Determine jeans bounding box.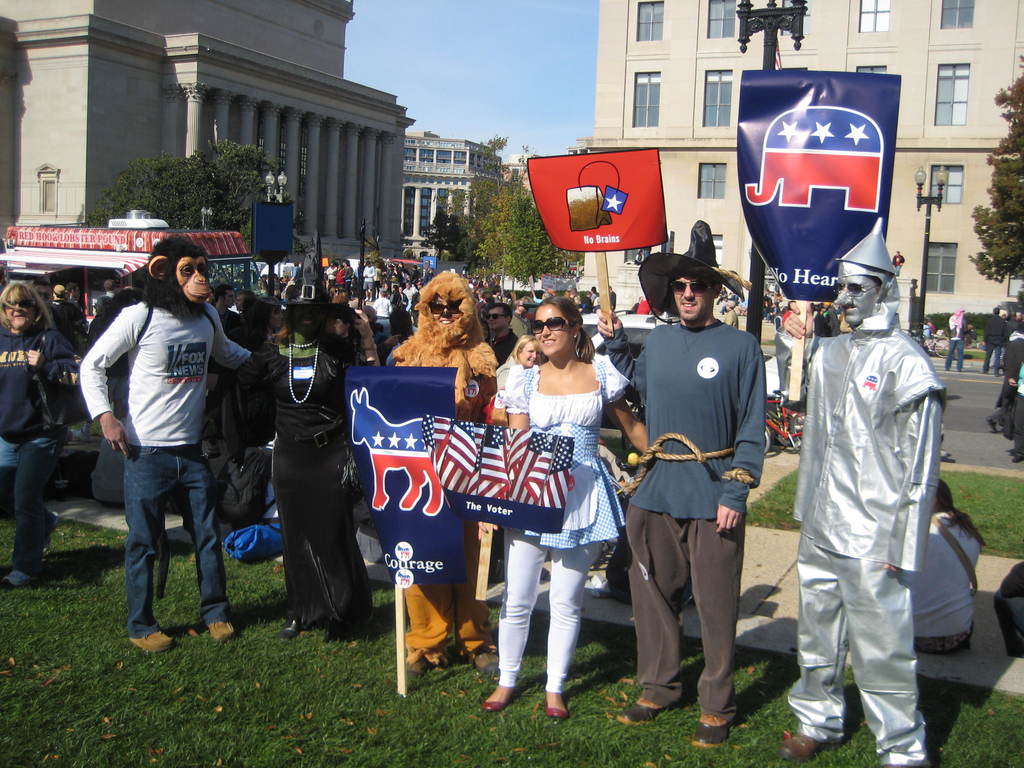
Determined: region(105, 444, 216, 641).
